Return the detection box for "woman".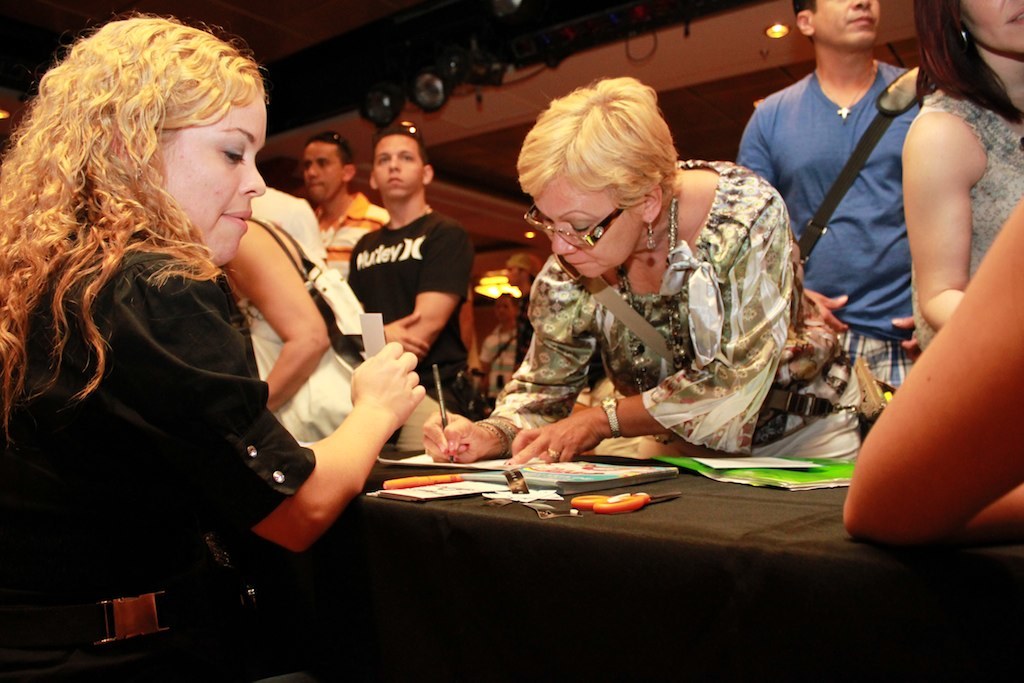
detection(27, 29, 372, 648).
